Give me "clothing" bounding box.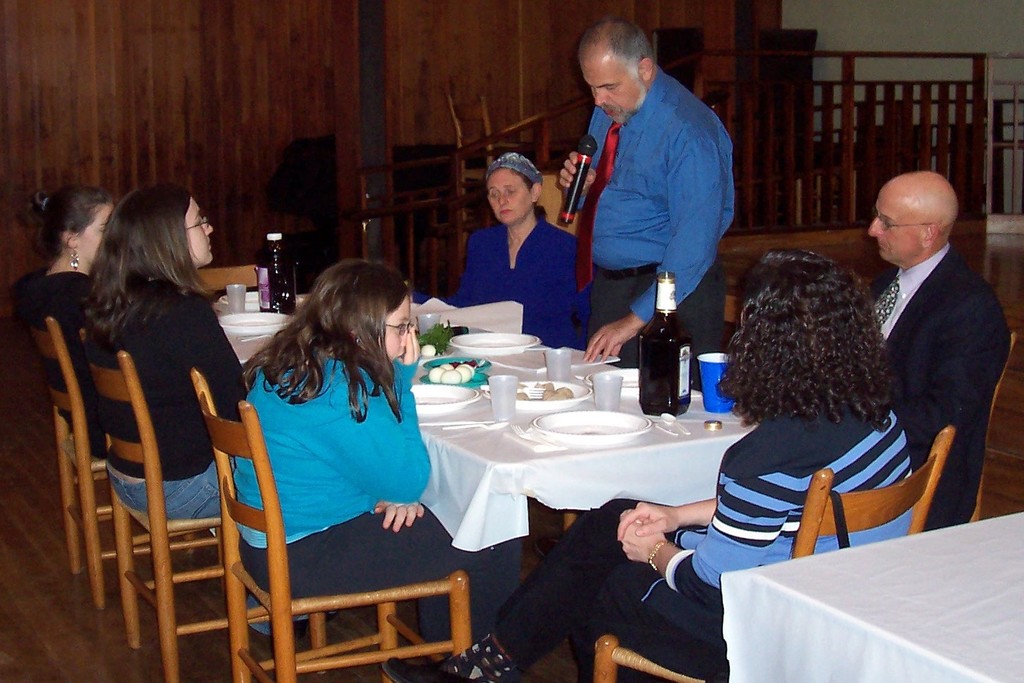
441:215:570:350.
